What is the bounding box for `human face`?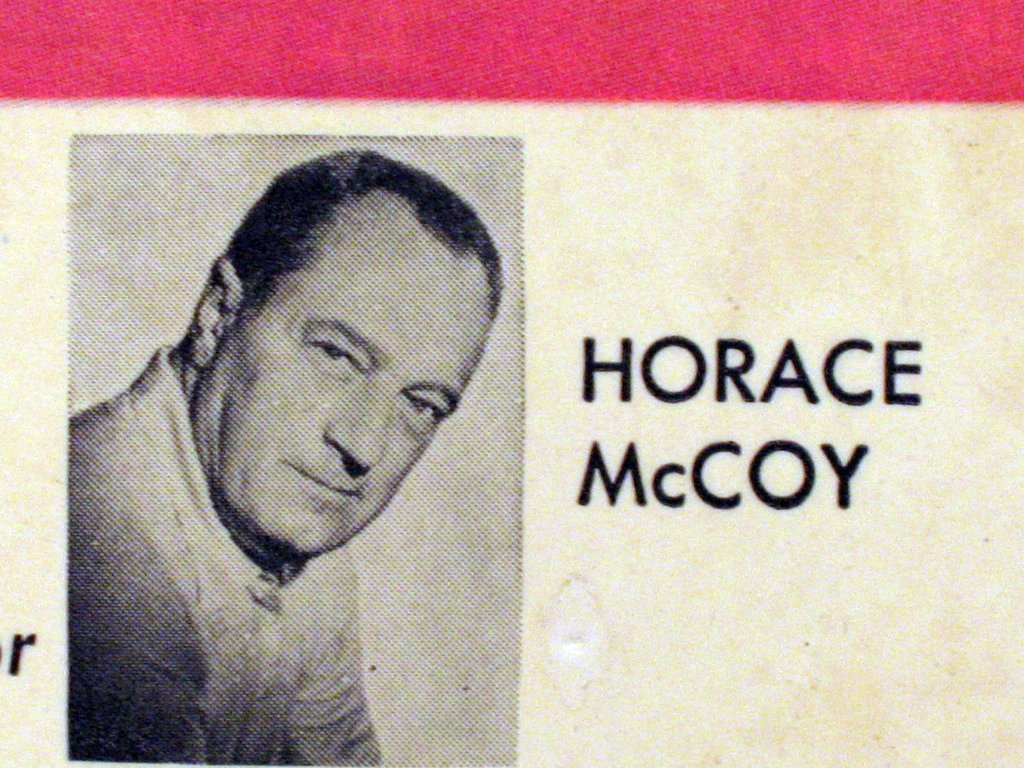
(left=193, top=191, right=496, bottom=552).
